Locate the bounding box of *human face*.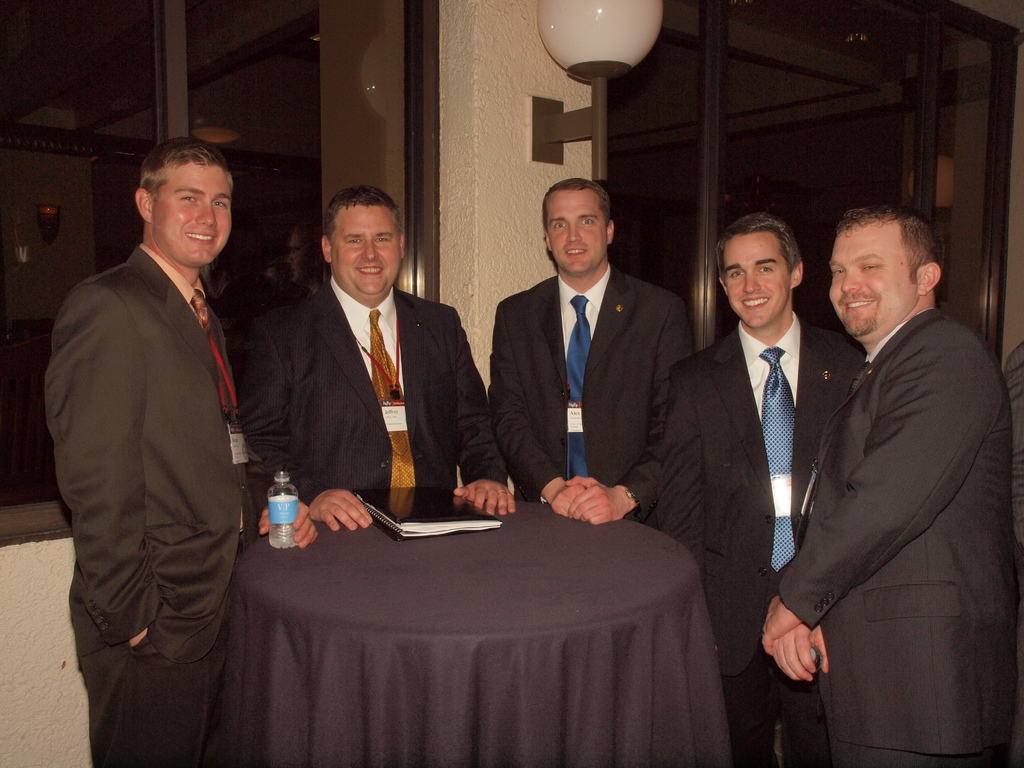
Bounding box: <region>724, 233, 793, 330</region>.
